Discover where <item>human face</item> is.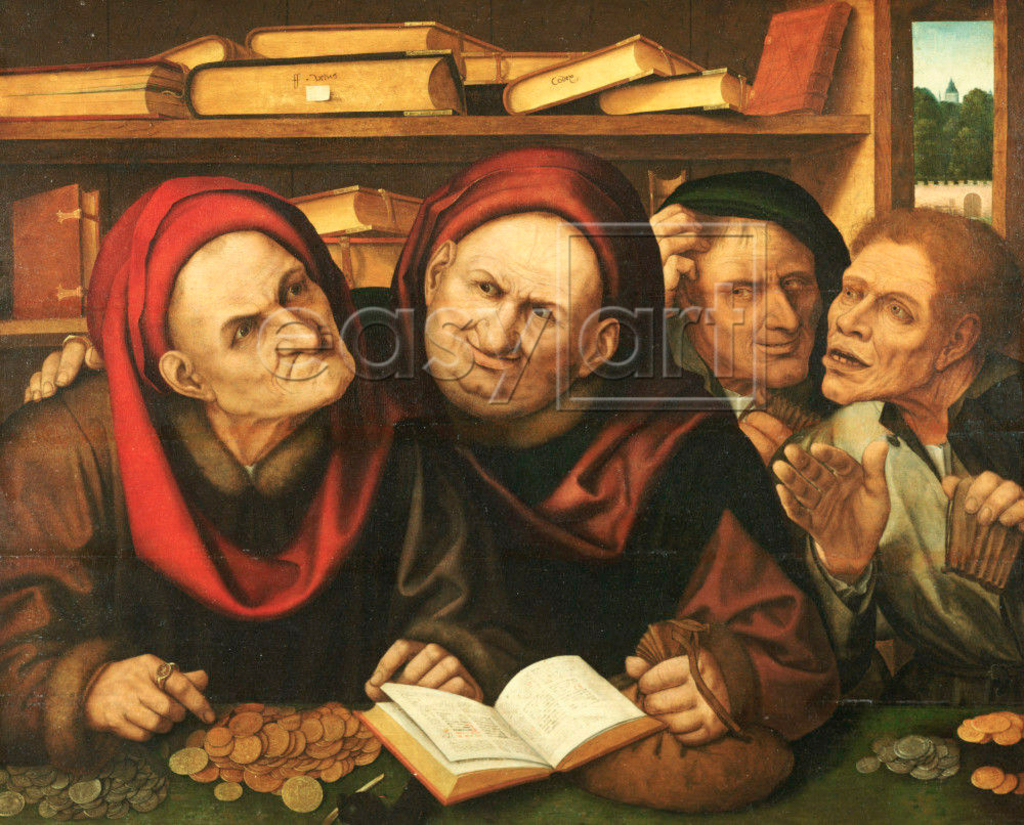
Discovered at <box>425,211,600,412</box>.
